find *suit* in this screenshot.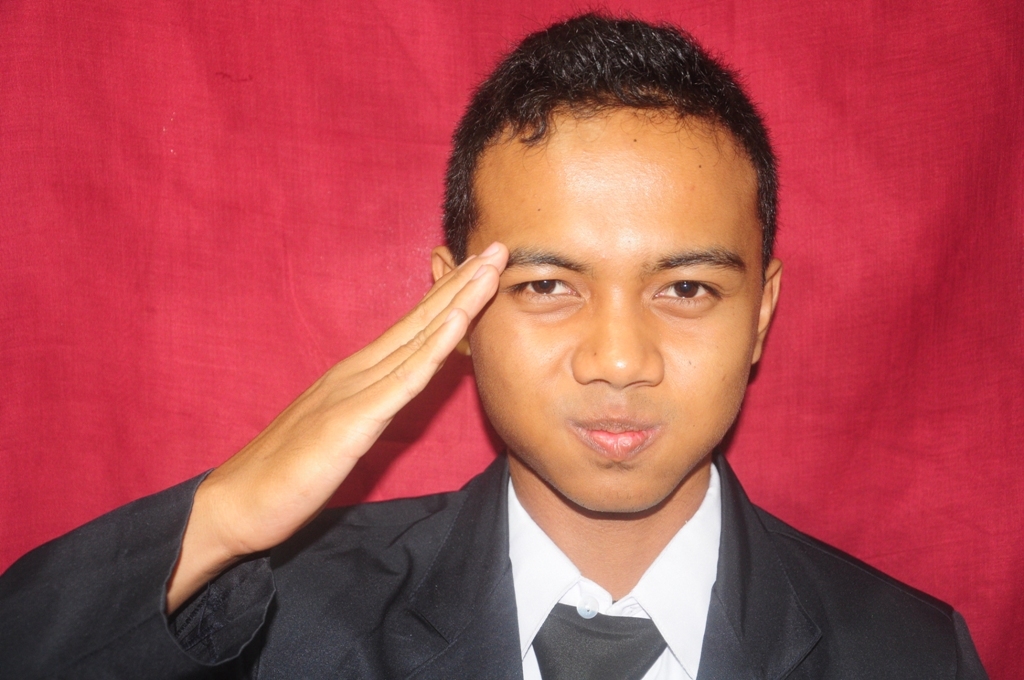
The bounding box for *suit* is bbox=(0, 451, 986, 679).
